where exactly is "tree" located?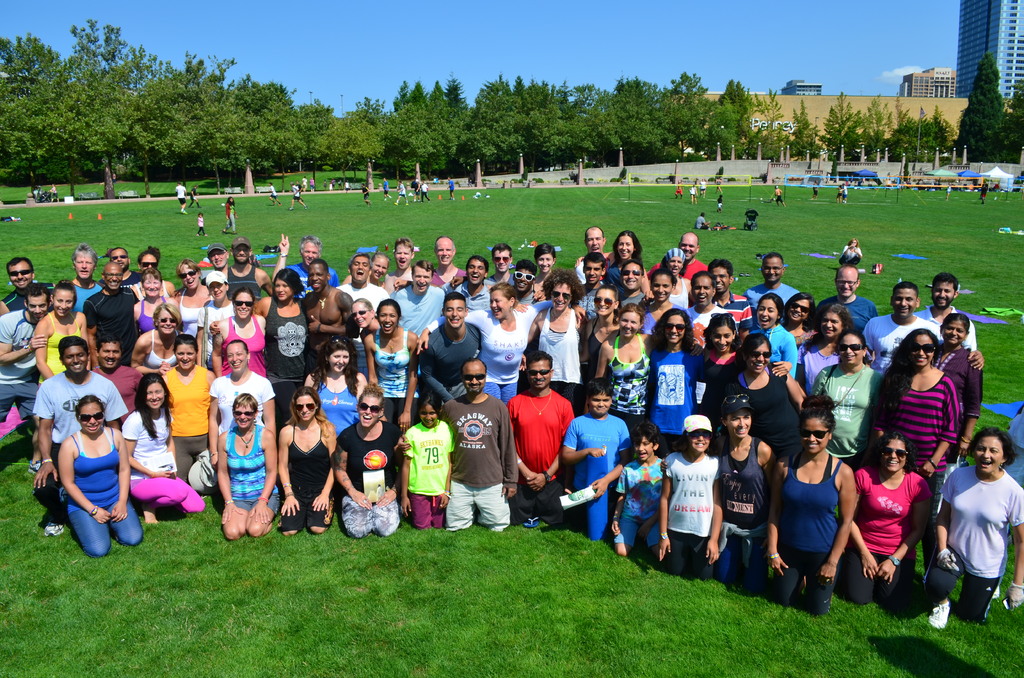
Its bounding box is <region>902, 110, 936, 157</region>.
